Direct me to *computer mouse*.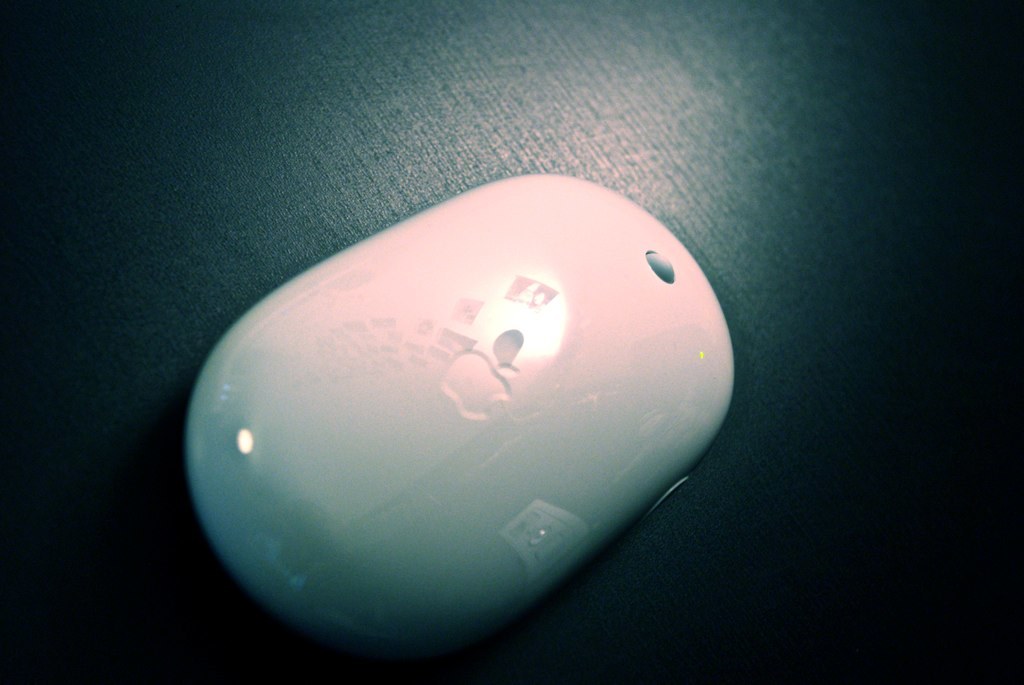
Direction: <bbox>185, 170, 734, 652</bbox>.
